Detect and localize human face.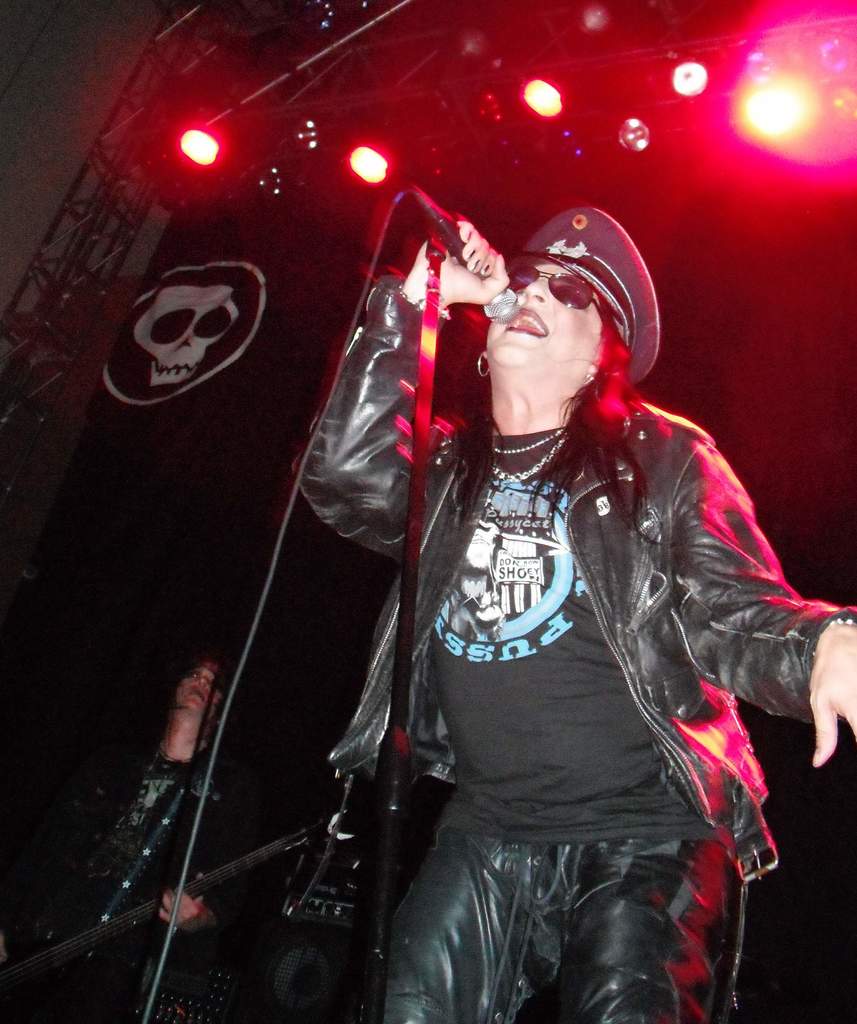
Localized at [x1=486, y1=261, x2=604, y2=373].
